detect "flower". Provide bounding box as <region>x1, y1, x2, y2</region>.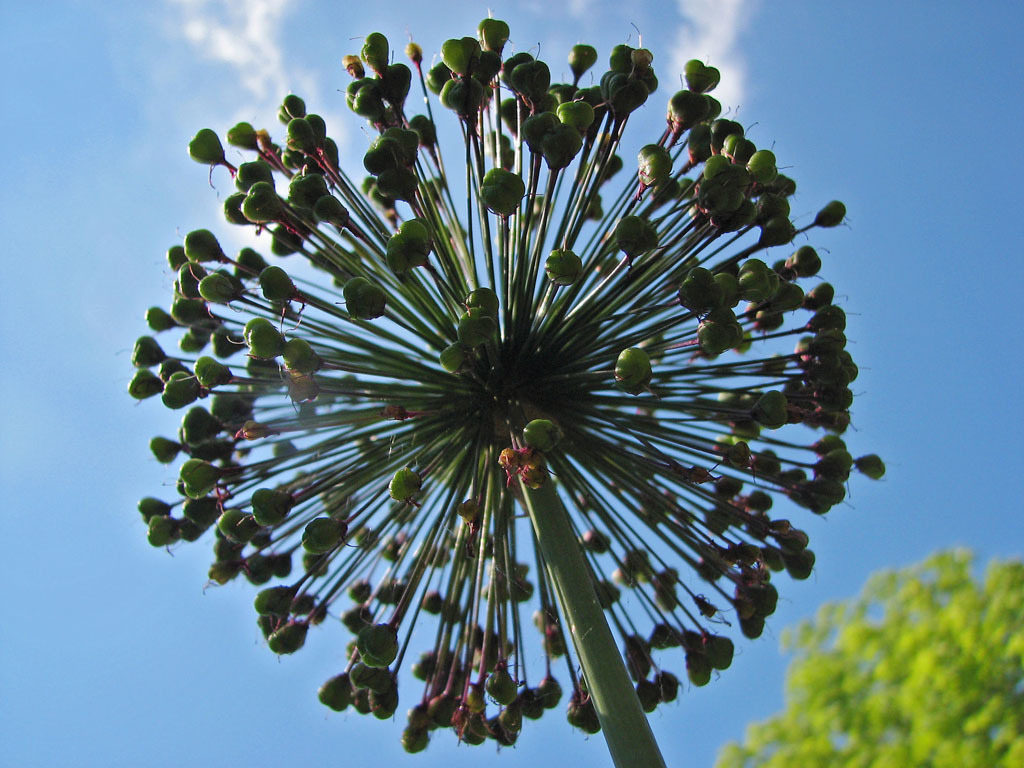
<region>134, 5, 890, 767</region>.
